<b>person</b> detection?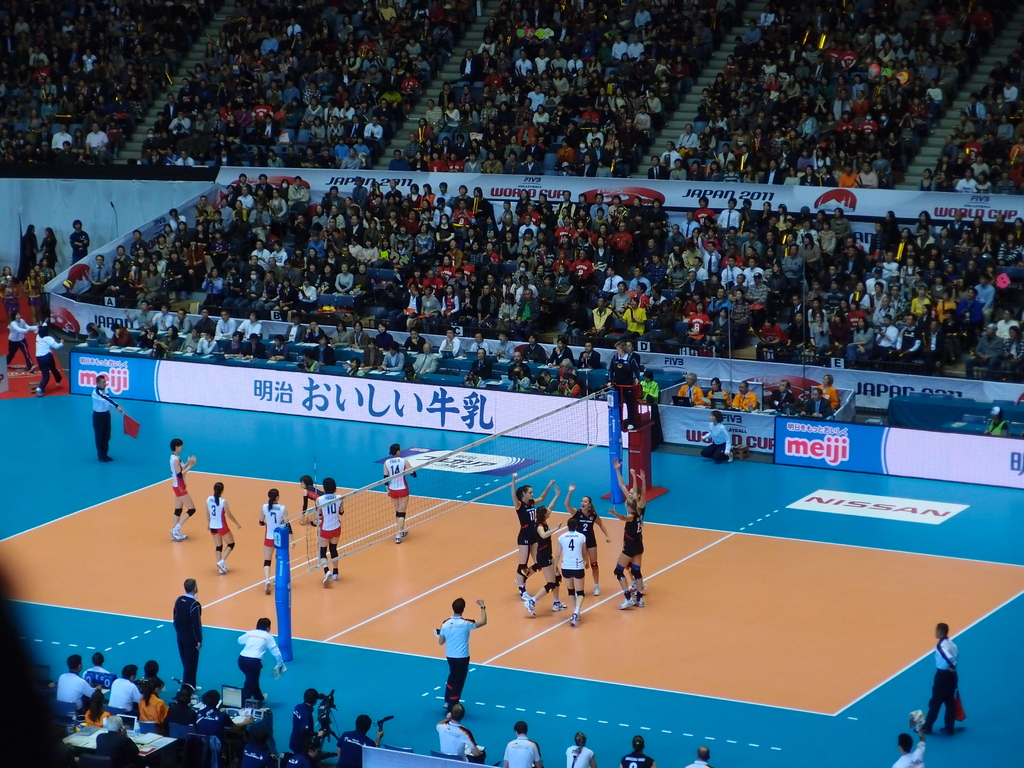
<region>522, 484, 566, 618</region>
